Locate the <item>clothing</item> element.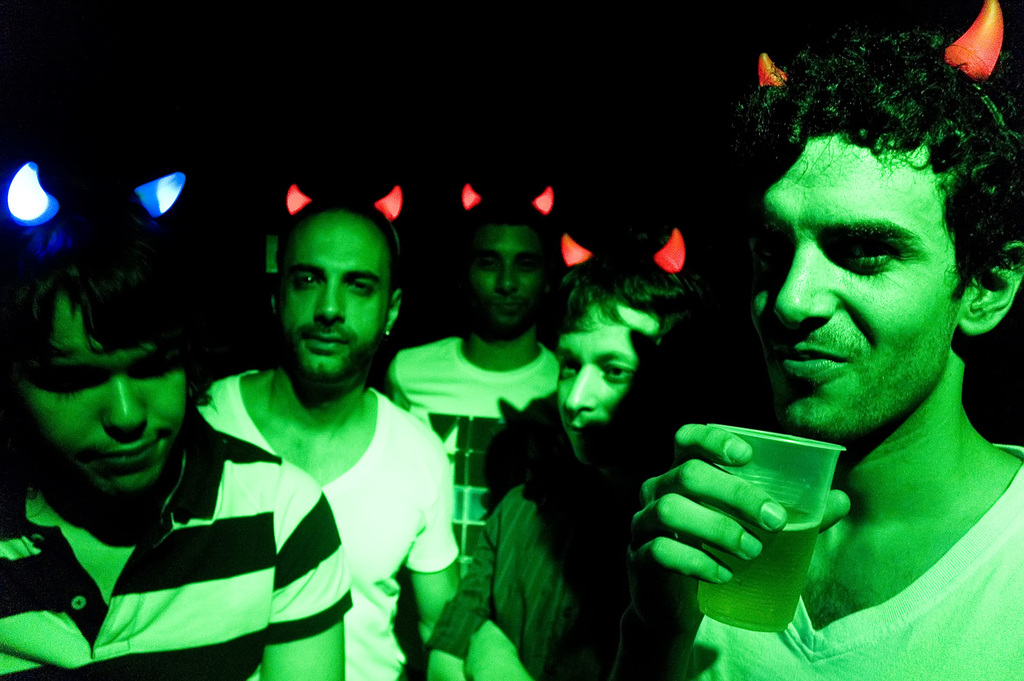
Element bbox: box(0, 406, 357, 680).
